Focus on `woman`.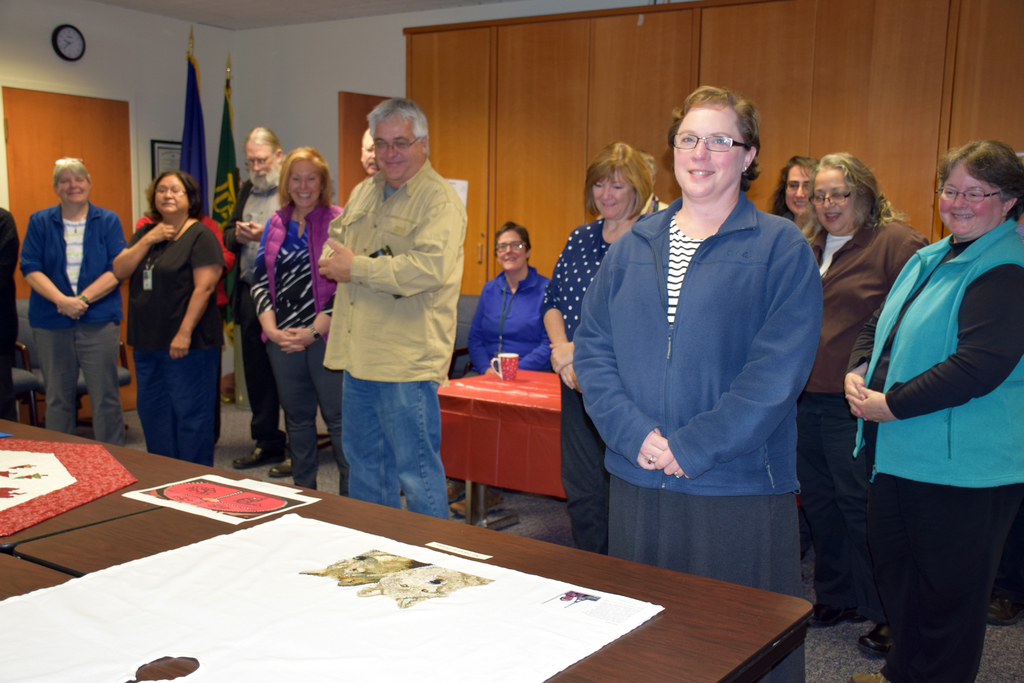
Focused at bbox=(111, 160, 213, 470).
